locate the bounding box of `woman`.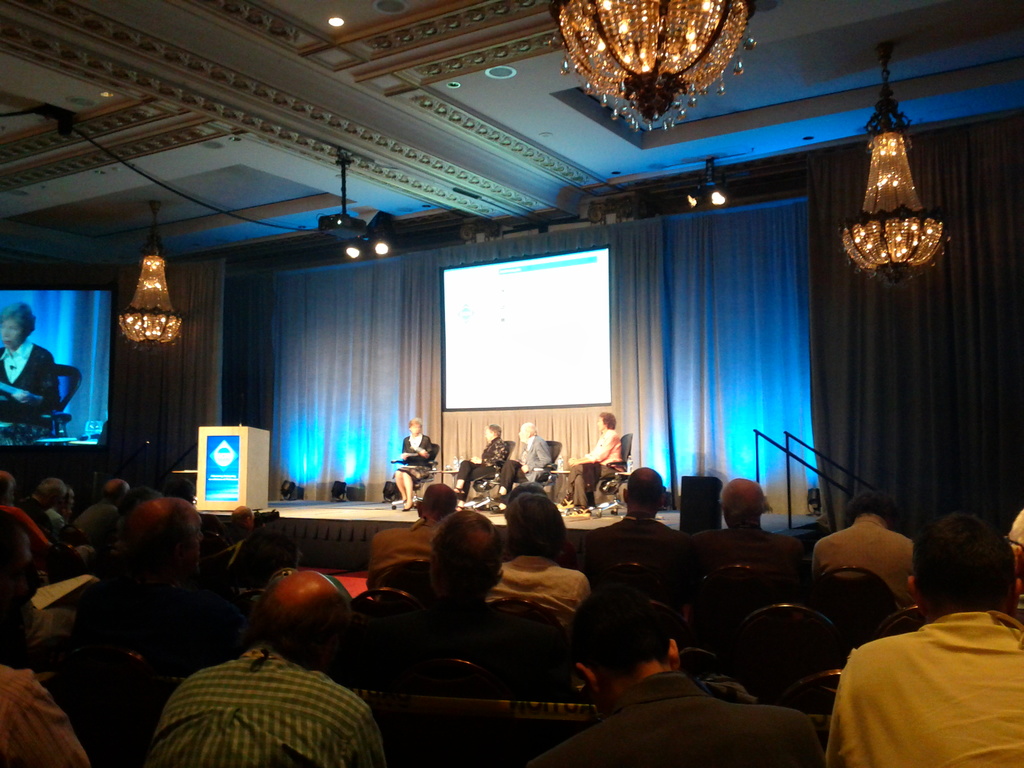
Bounding box: region(394, 415, 432, 512).
